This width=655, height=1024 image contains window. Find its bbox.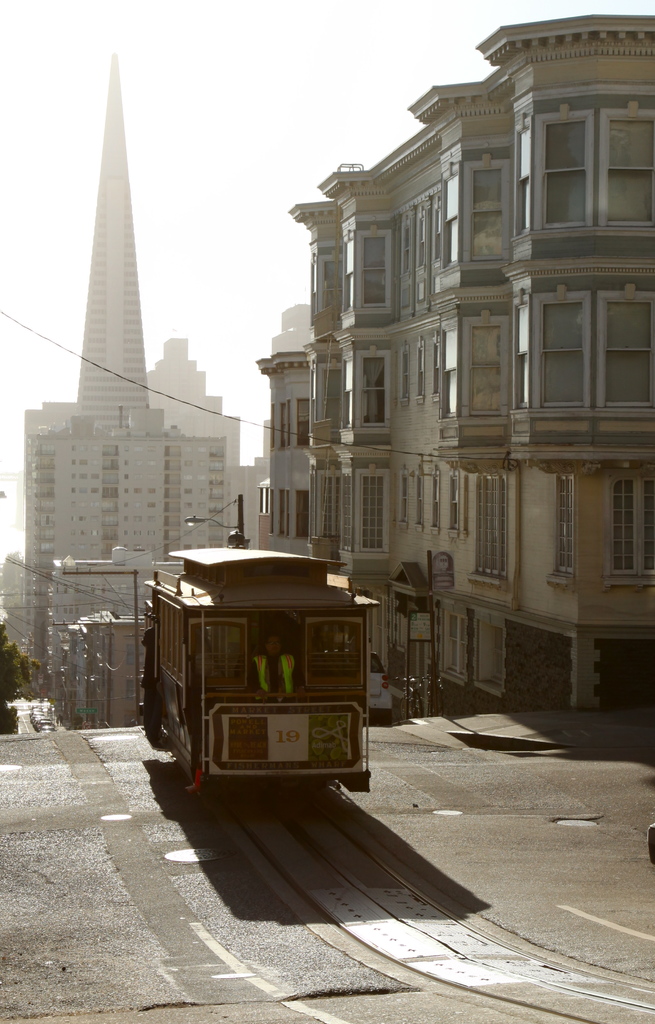
bbox=[549, 468, 580, 591].
